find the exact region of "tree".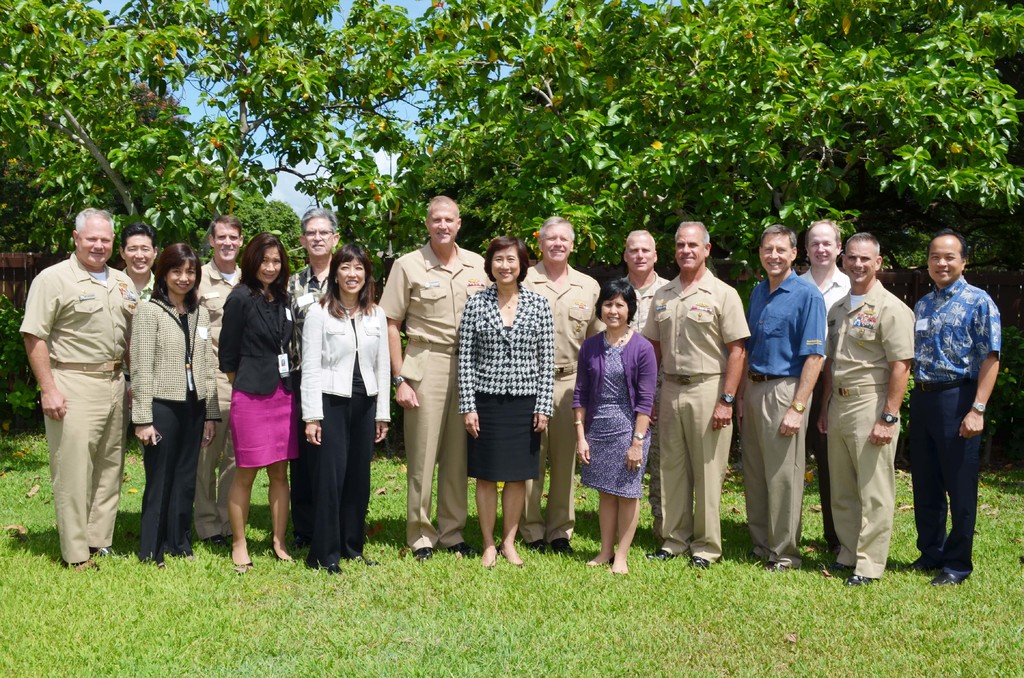
Exact region: 365:0:810:307.
